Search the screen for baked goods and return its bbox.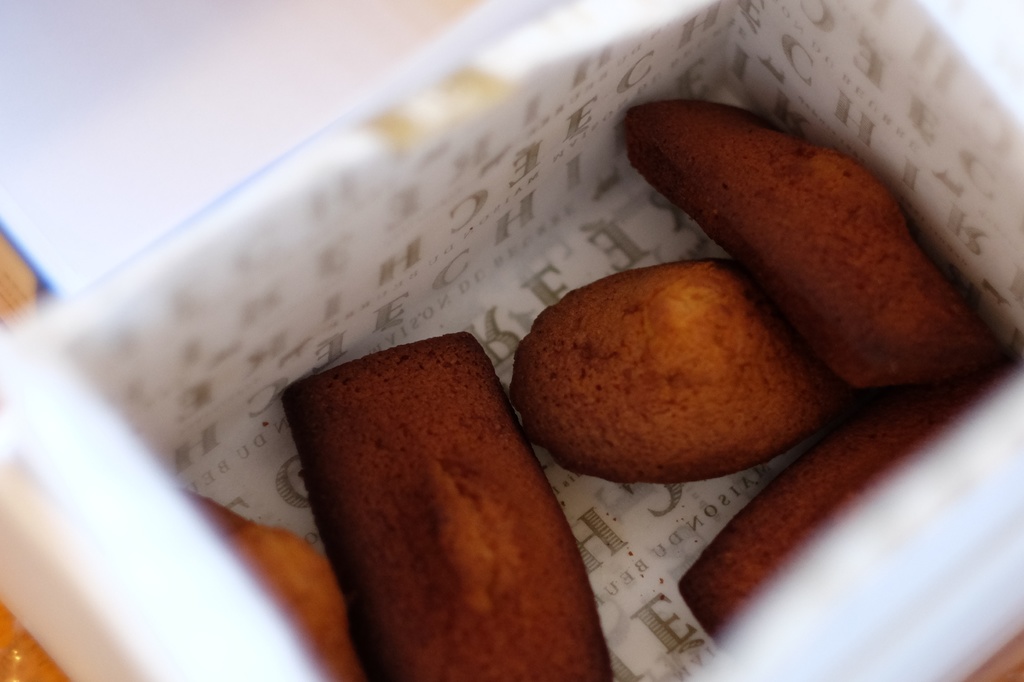
Found: [x1=676, y1=372, x2=1016, y2=650].
